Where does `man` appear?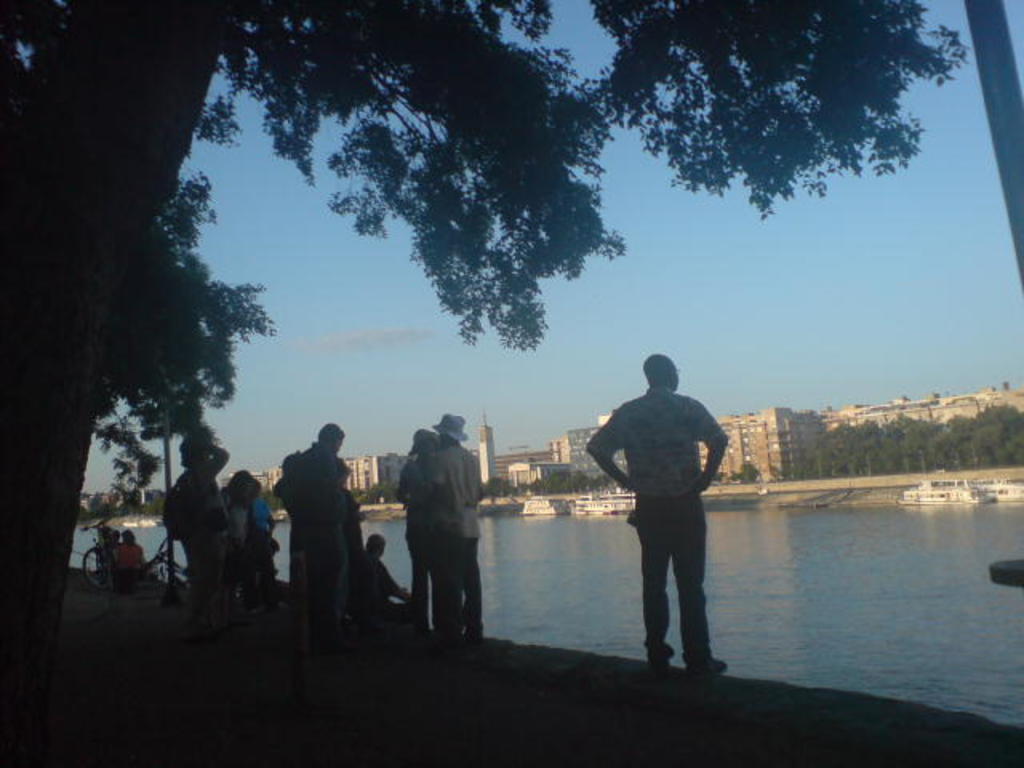
Appears at bbox(370, 531, 410, 616).
